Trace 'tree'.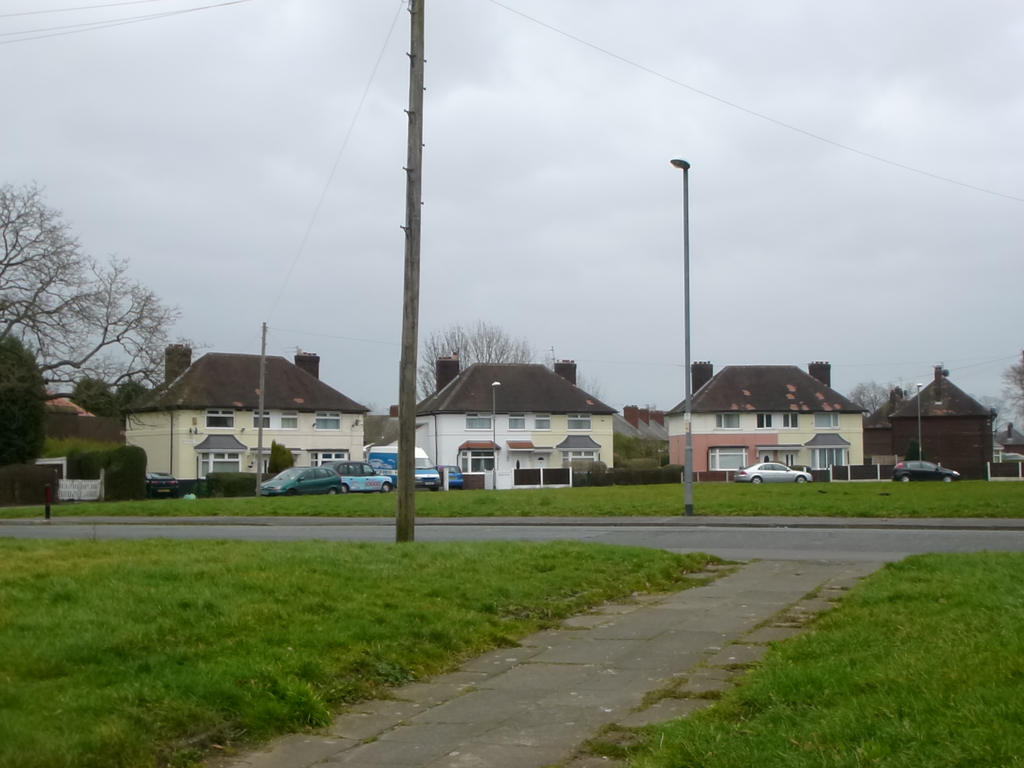
Traced to x1=999, y1=349, x2=1023, y2=421.
